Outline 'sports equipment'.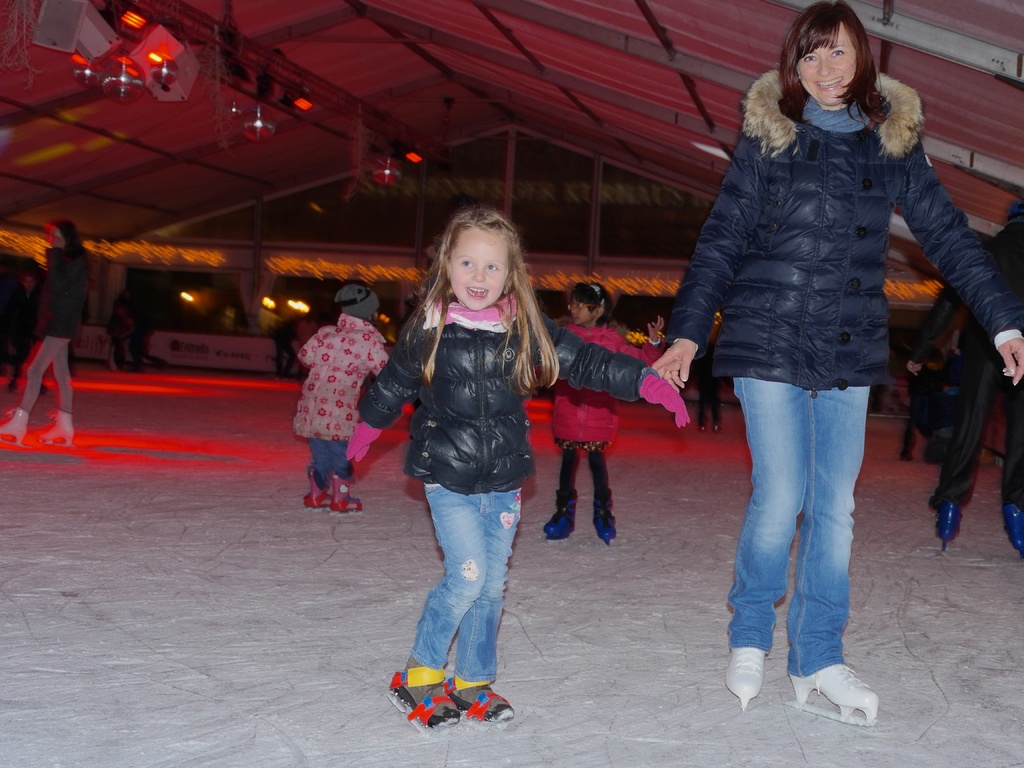
Outline: (left=786, top=662, right=880, bottom=728).
